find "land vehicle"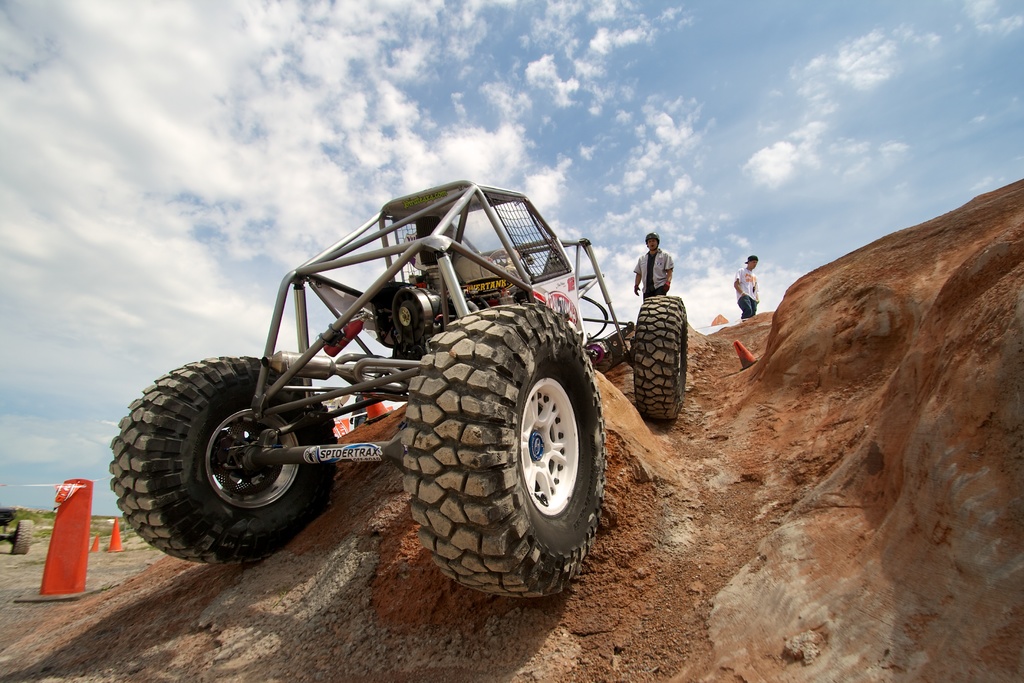
<region>109, 161, 680, 598</region>
